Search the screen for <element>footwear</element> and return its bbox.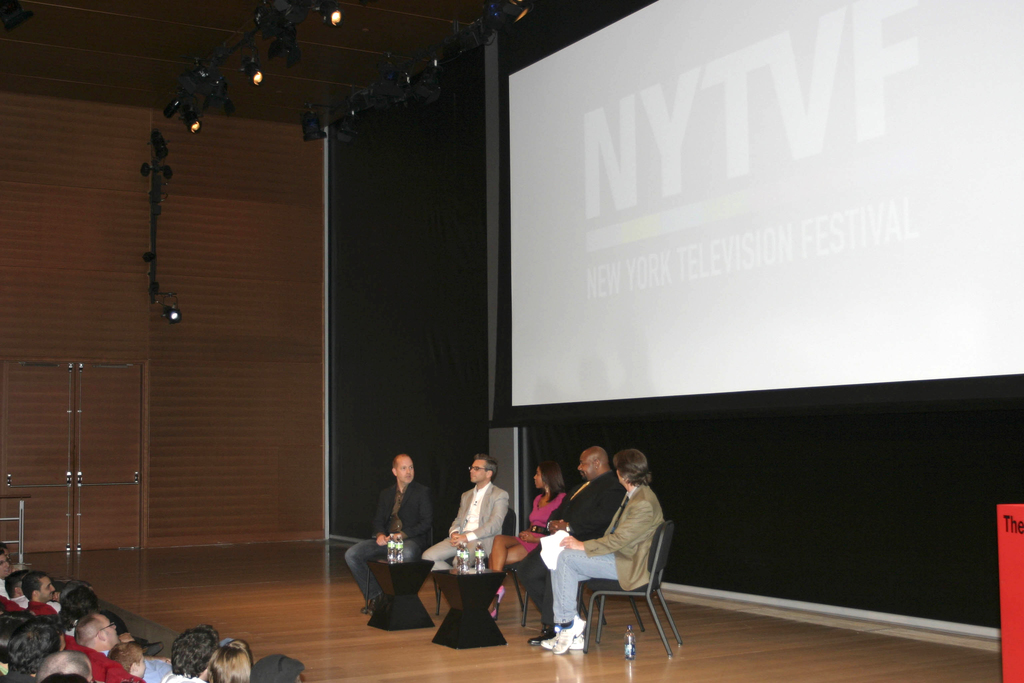
Found: x1=529, y1=626, x2=552, y2=645.
